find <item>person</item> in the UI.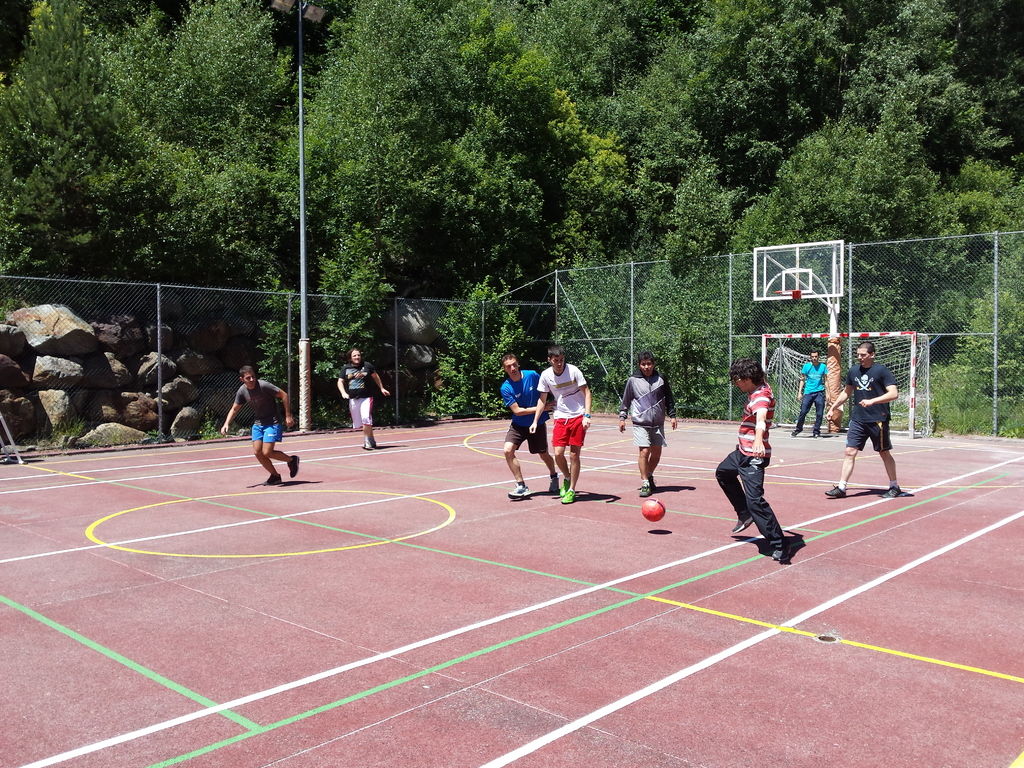
UI element at bbox=[820, 340, 908, 509].
